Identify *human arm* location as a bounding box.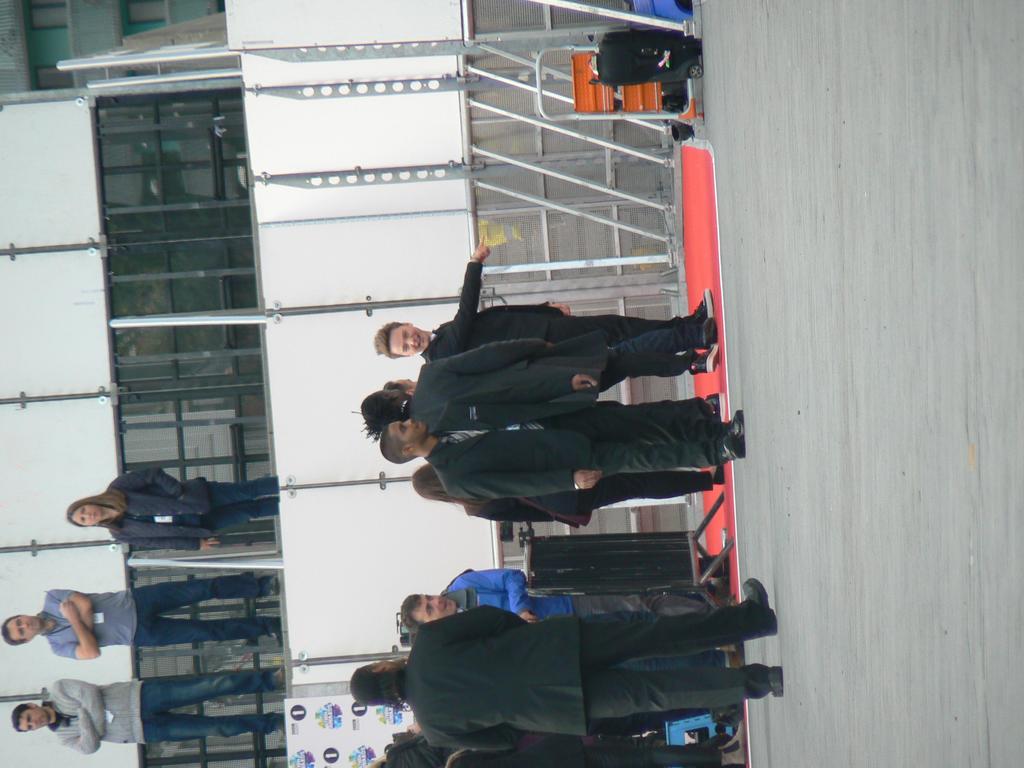
(left=440, top=563, right=537, bottom=621).
